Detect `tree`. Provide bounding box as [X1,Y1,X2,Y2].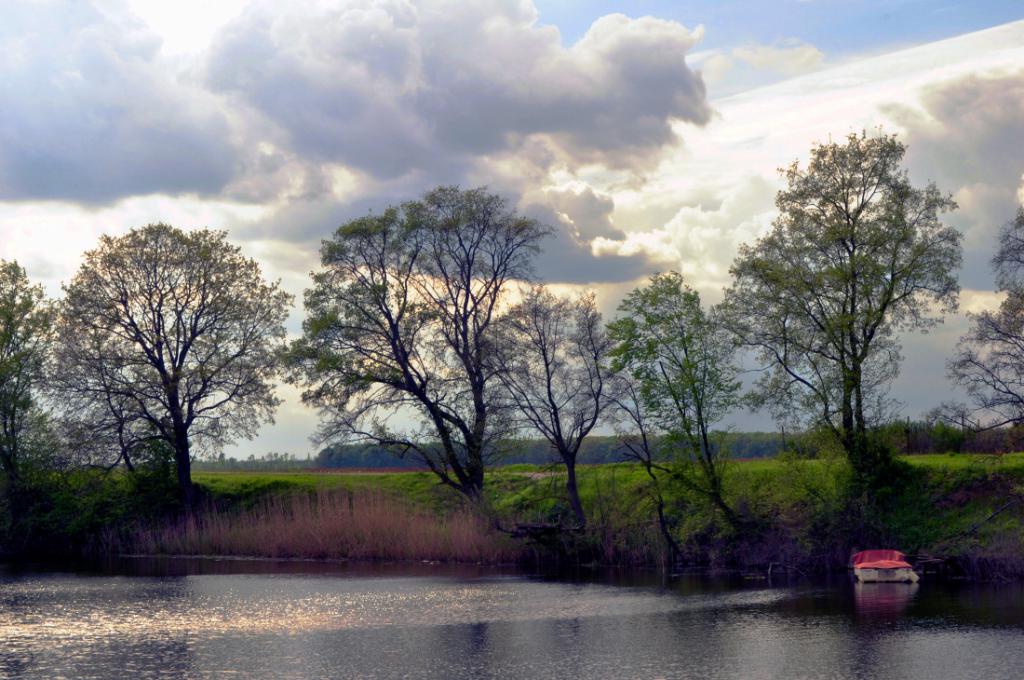
[0,249,91,558].
